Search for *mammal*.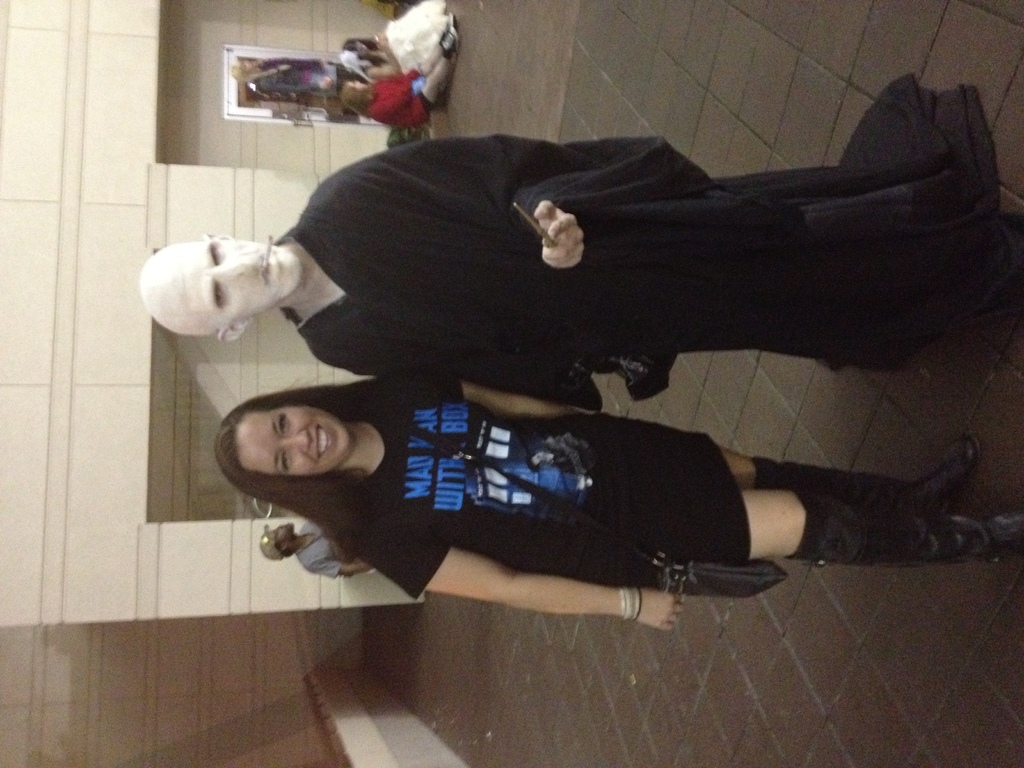
Found at (213, 371, 1023, 638).
